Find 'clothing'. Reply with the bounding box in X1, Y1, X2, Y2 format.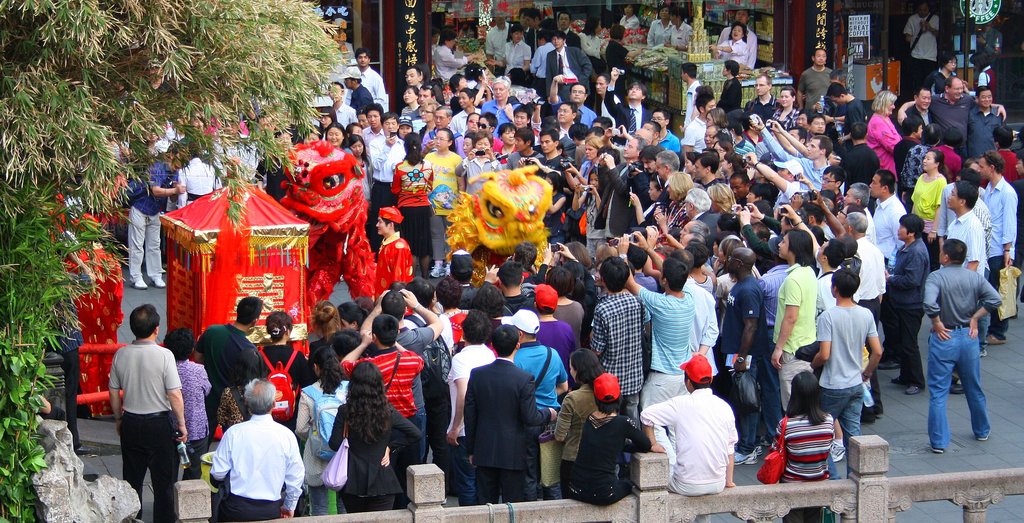
710, 275, 737, 342.
